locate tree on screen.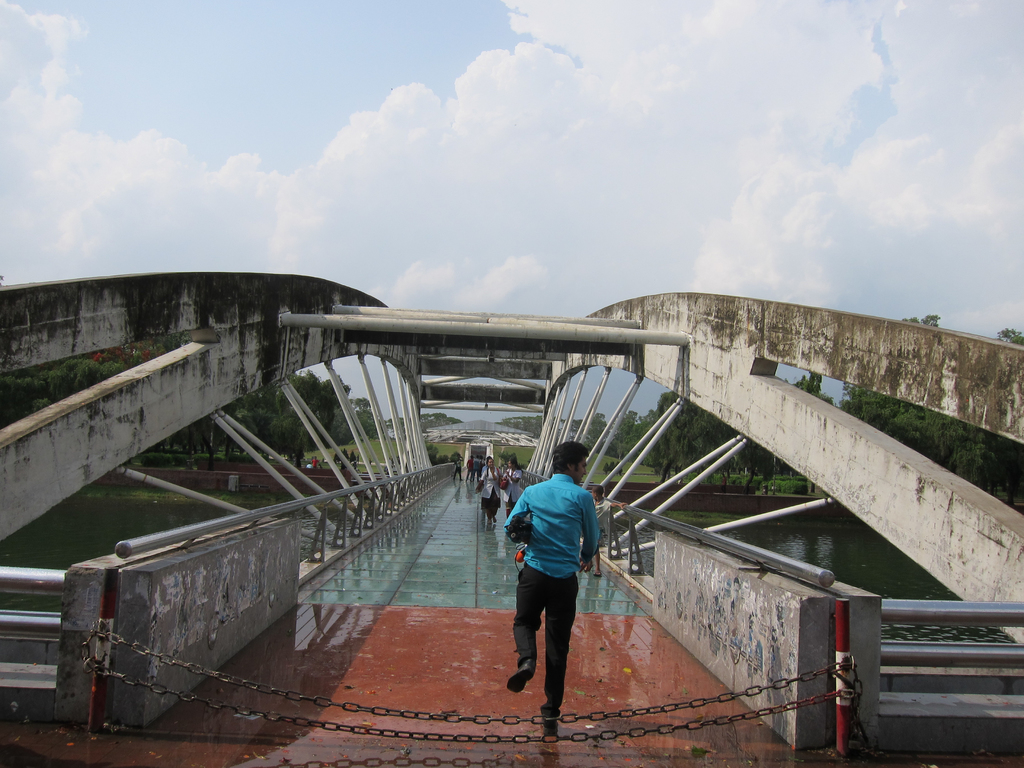
On screen at x1=653, y1=385, x2=794, y2=481.
